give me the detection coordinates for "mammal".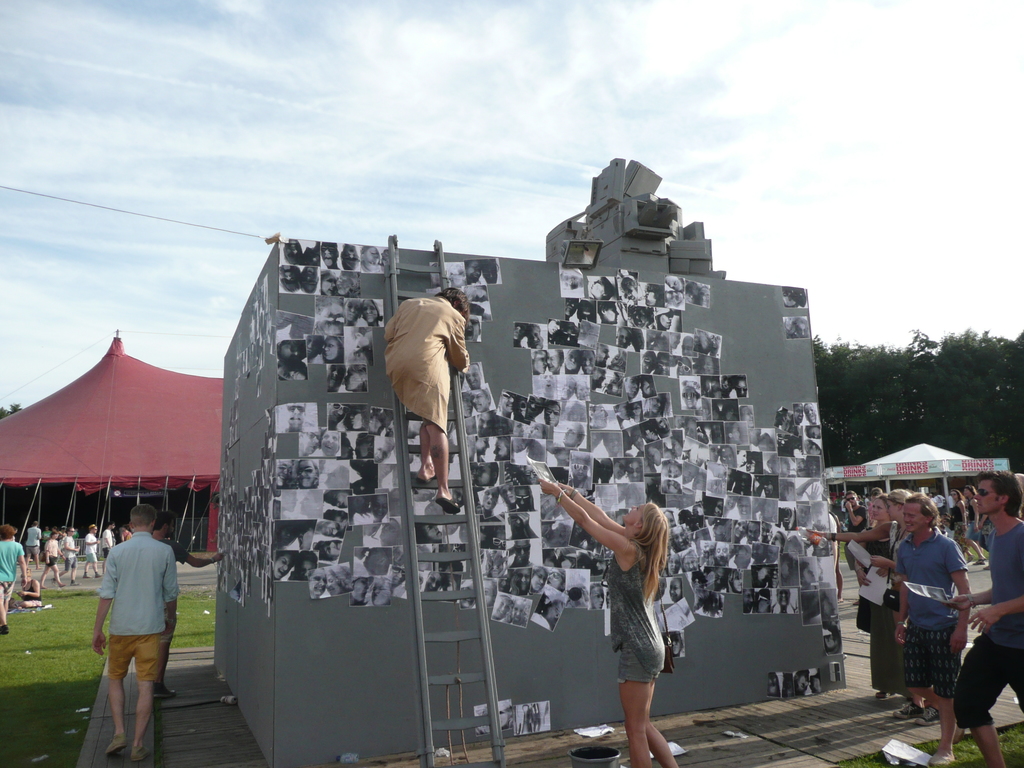
crop(15, 570, 41, 607).
